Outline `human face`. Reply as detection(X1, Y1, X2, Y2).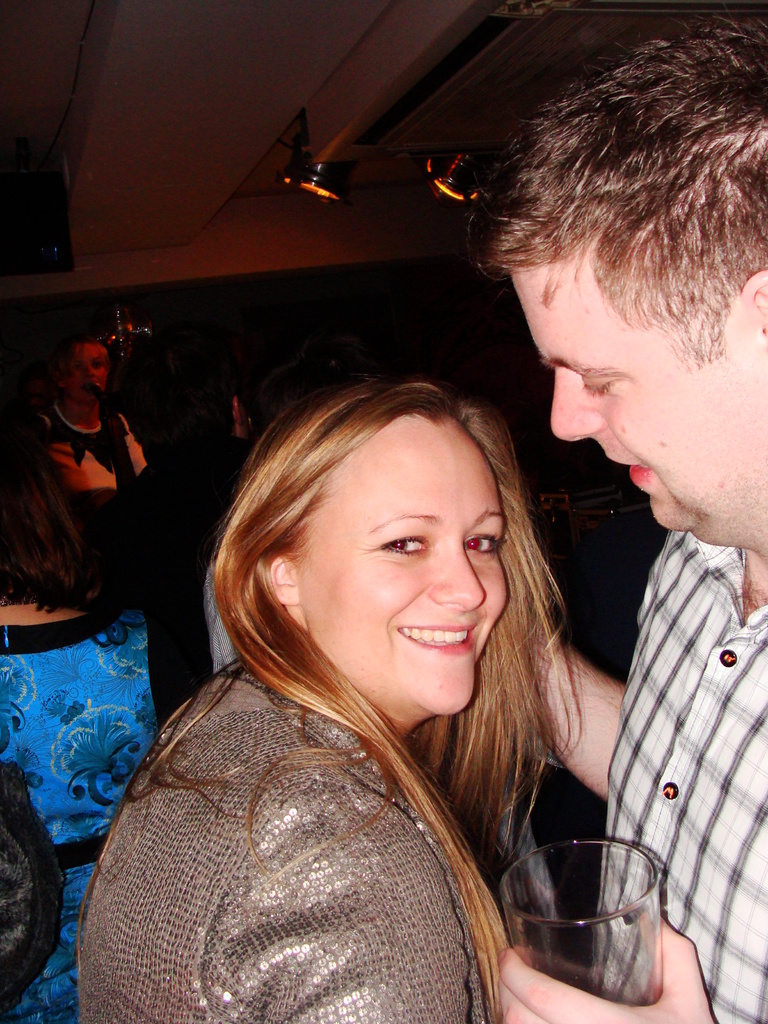
detection(296, 410, 511, 713).
